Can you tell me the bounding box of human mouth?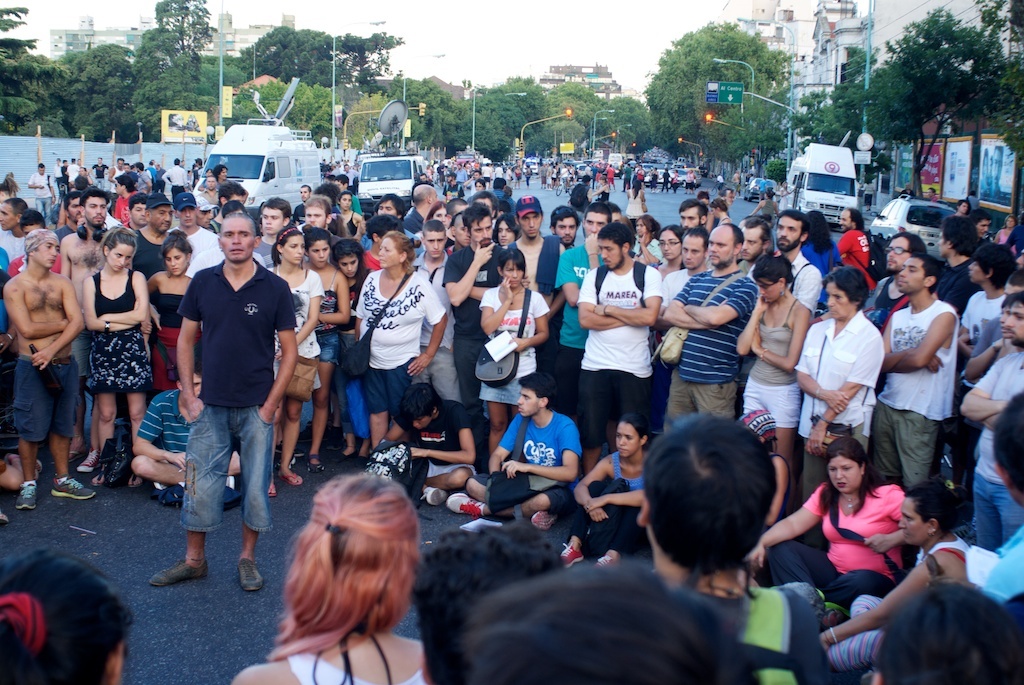
region(234, 250, 243, 252).
